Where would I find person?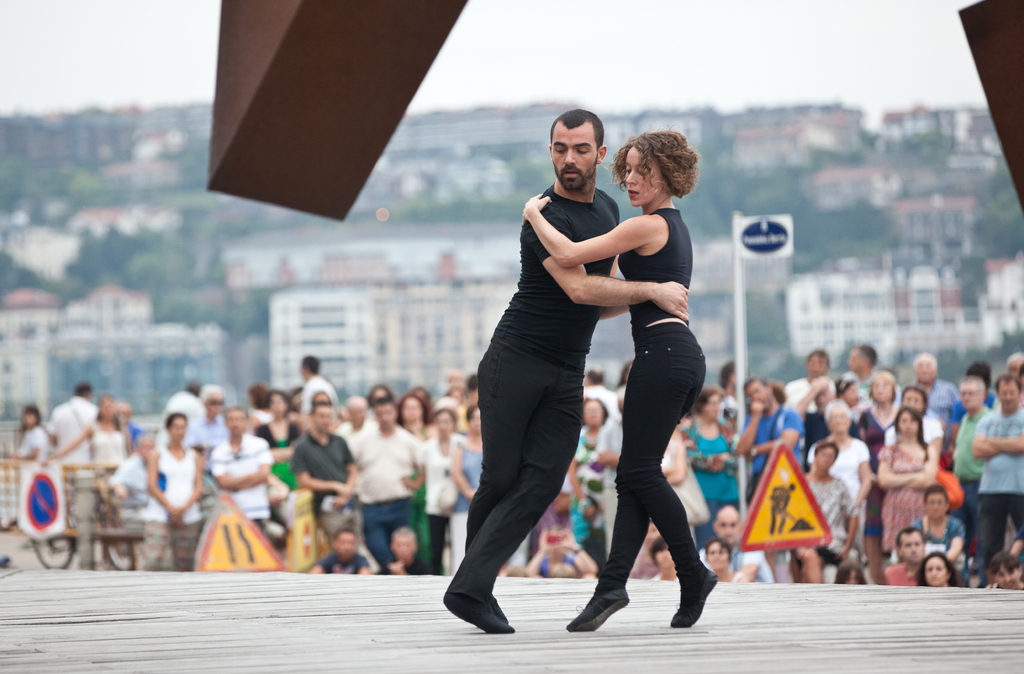
At BBox(905, 356, 959, 451).
